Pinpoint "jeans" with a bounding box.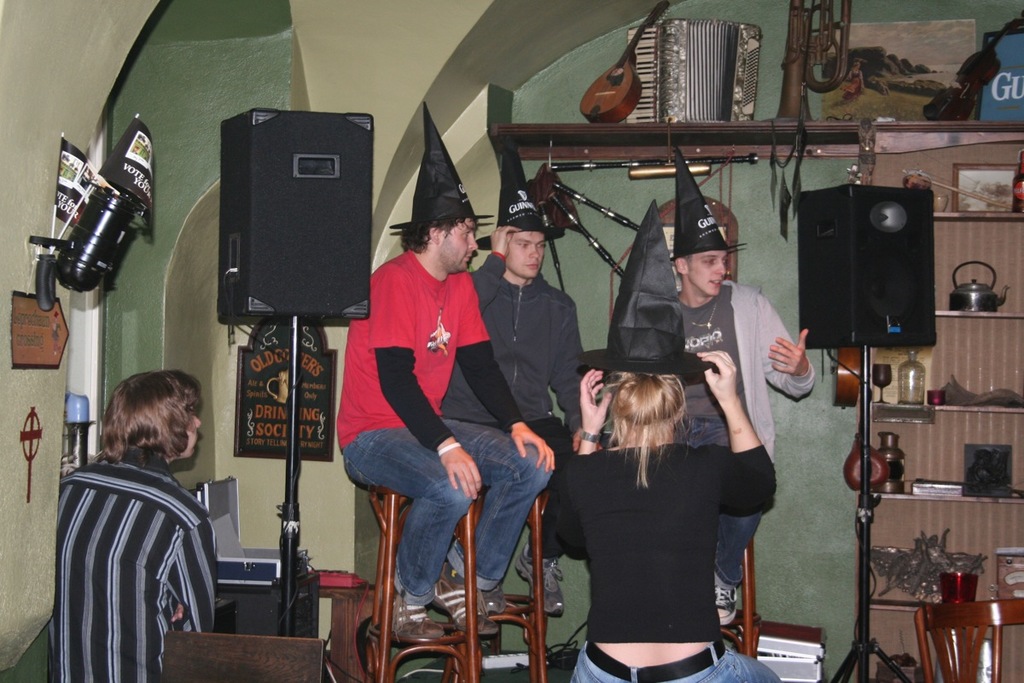
<bbox>564, 639, 784, 682</bbox>.
